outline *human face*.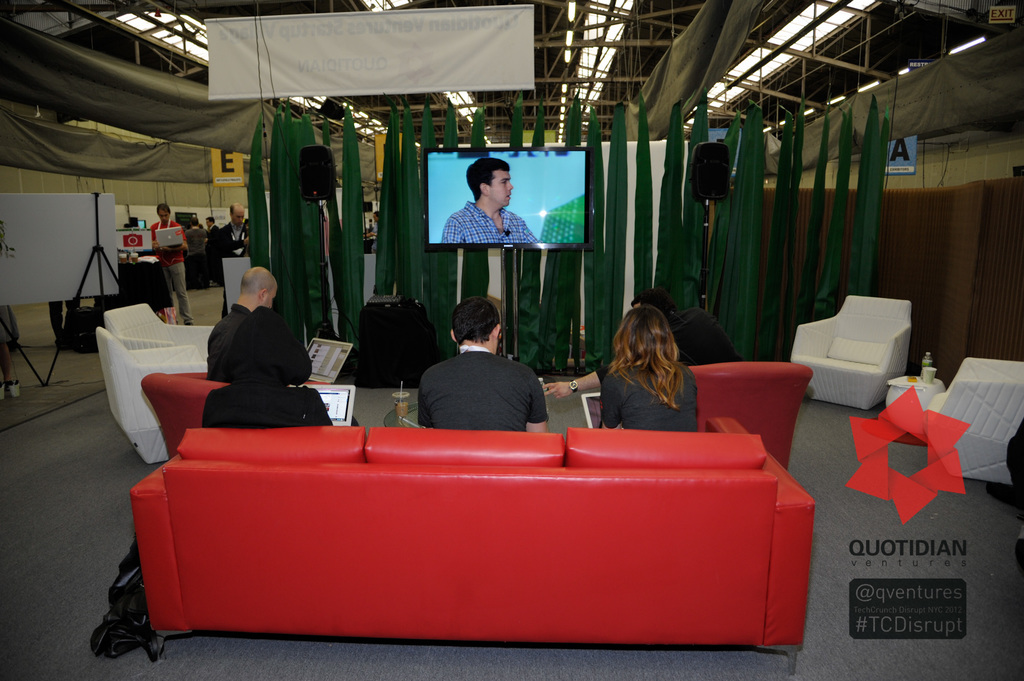
Outline: [left=488, top=171, right=514, bottom=209].
